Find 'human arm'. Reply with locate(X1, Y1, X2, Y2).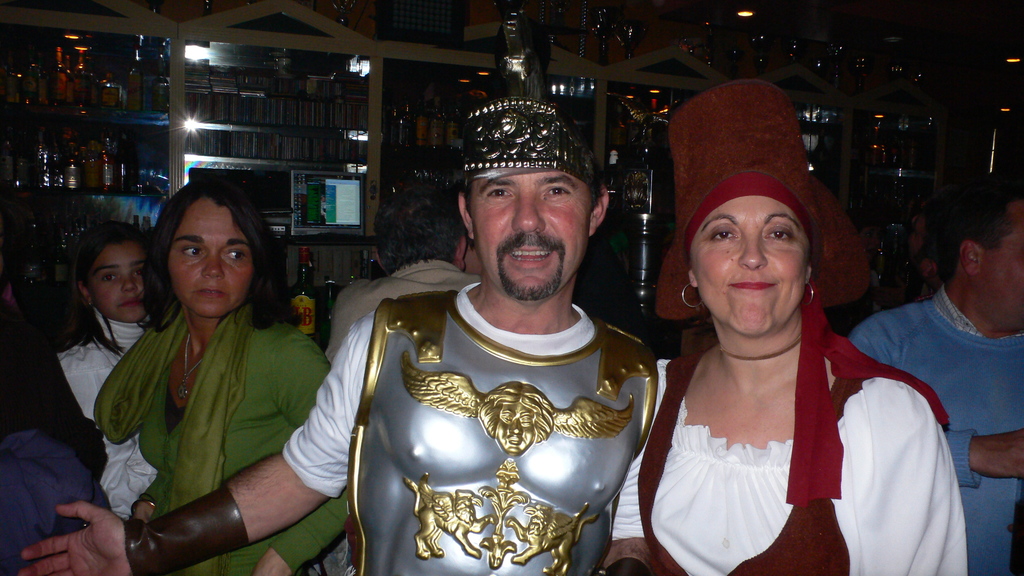
locate(130, 472, 170, 526).
